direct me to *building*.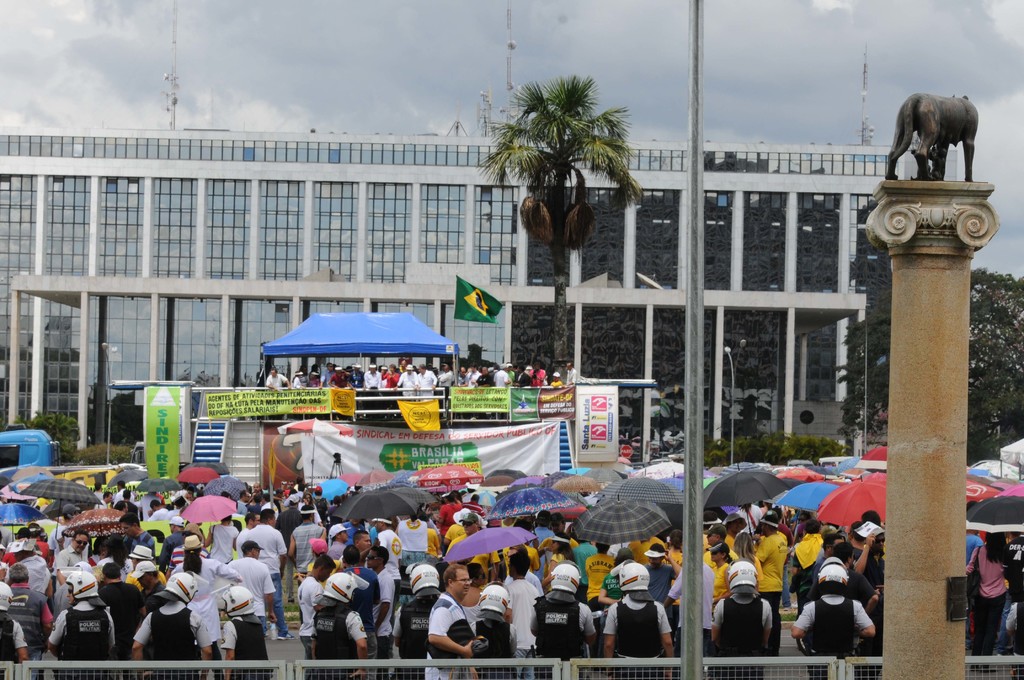
Direction: [left=0, top=135, right=963, bottom=467].
